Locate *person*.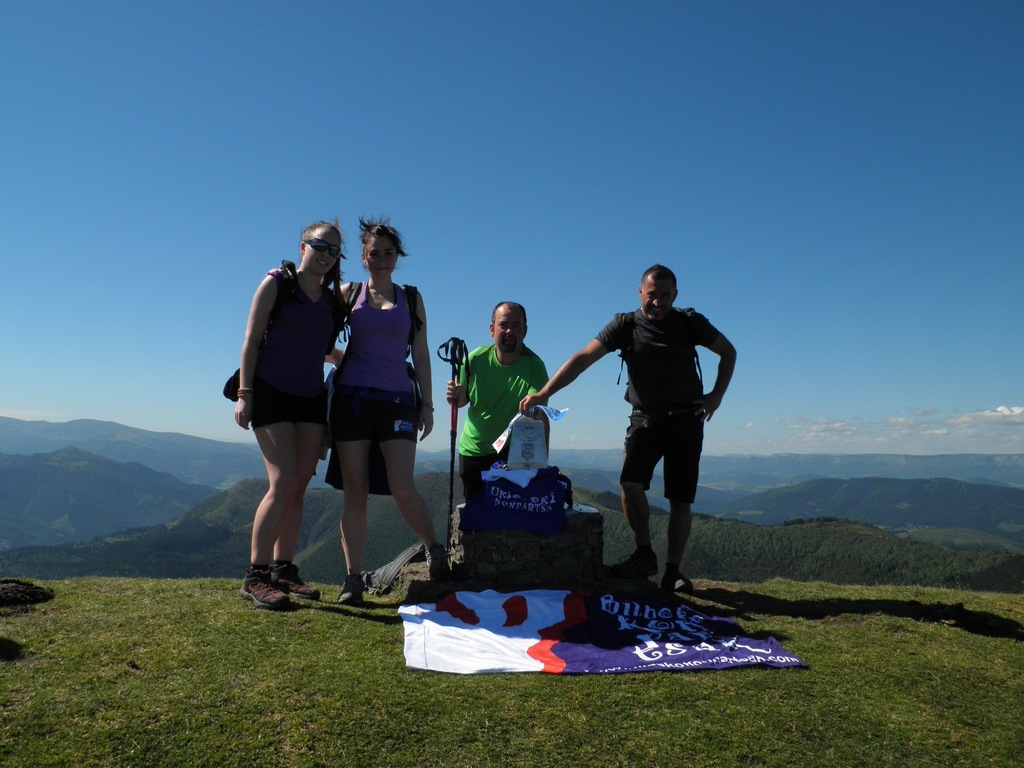
Bounding box: crop(518, 264, 742, 598).
